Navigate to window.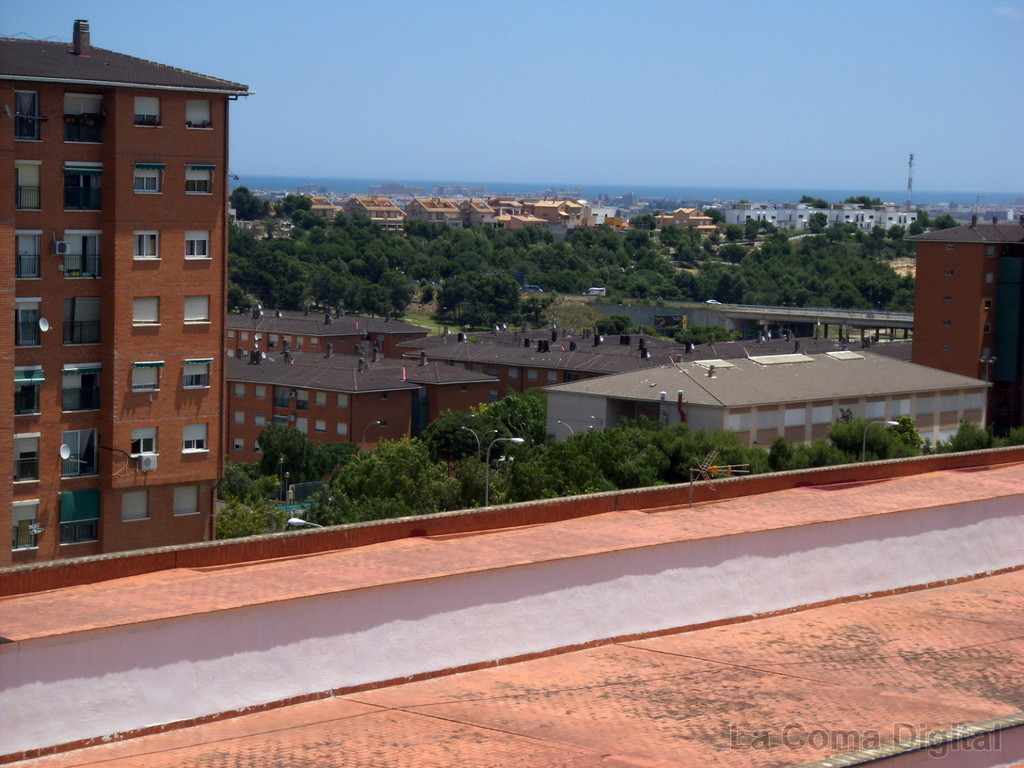
Navigation target: locate(129, 427, 156, 456).
